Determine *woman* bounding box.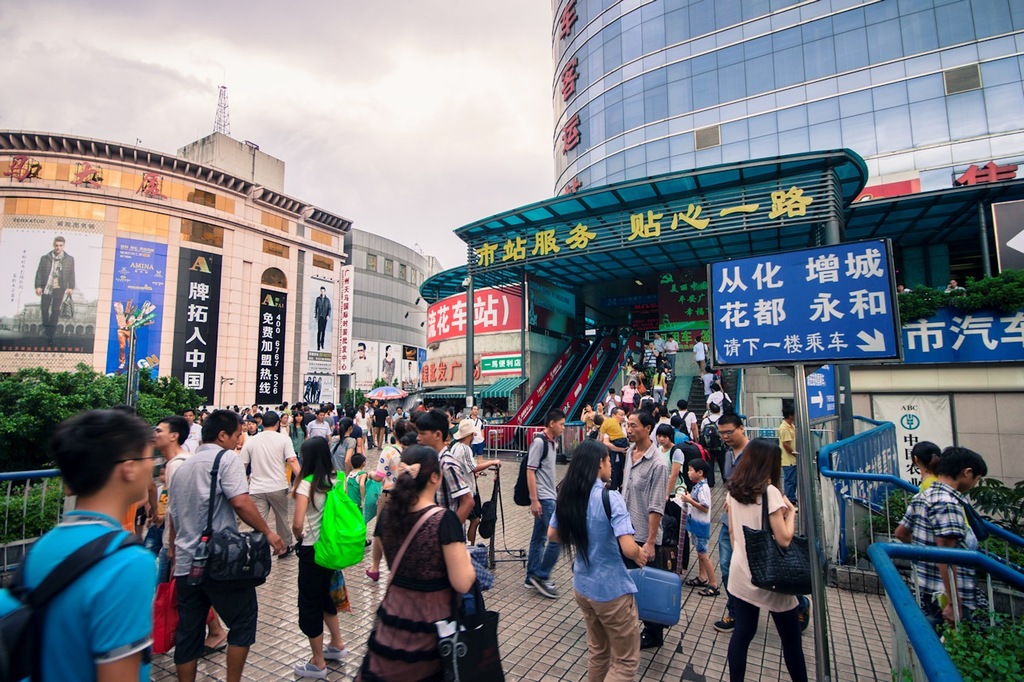
Determined: (left=722, top=441, right=815, bottom=681).
